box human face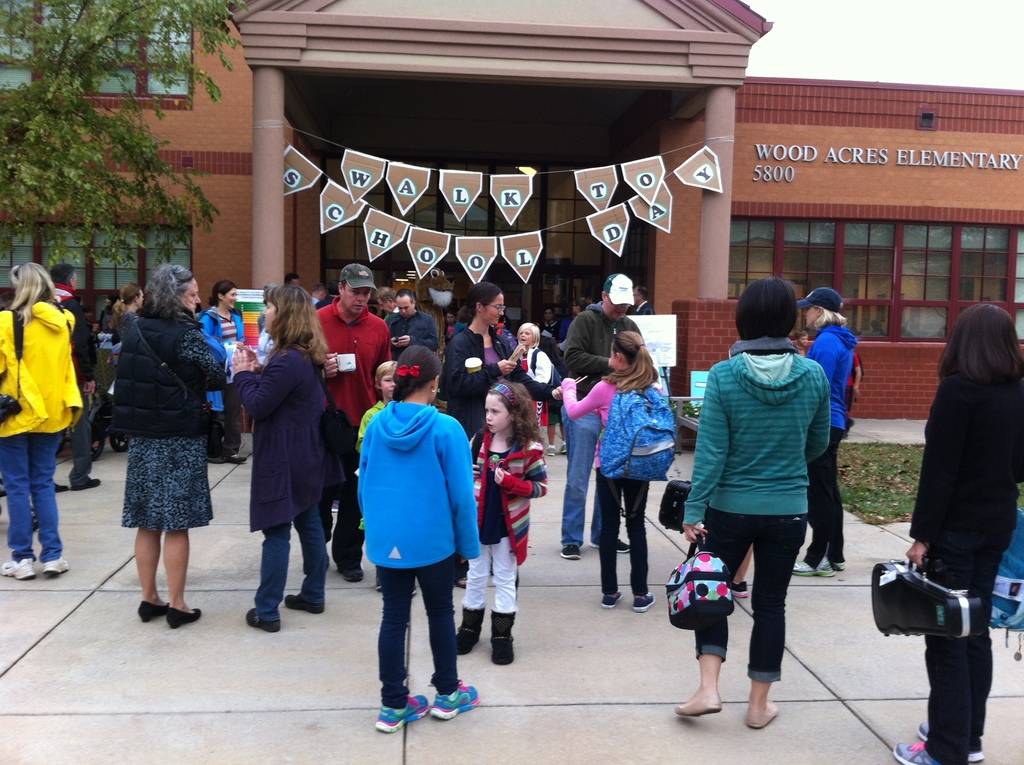
x1=182, y1=281, x2=203, y2=314
